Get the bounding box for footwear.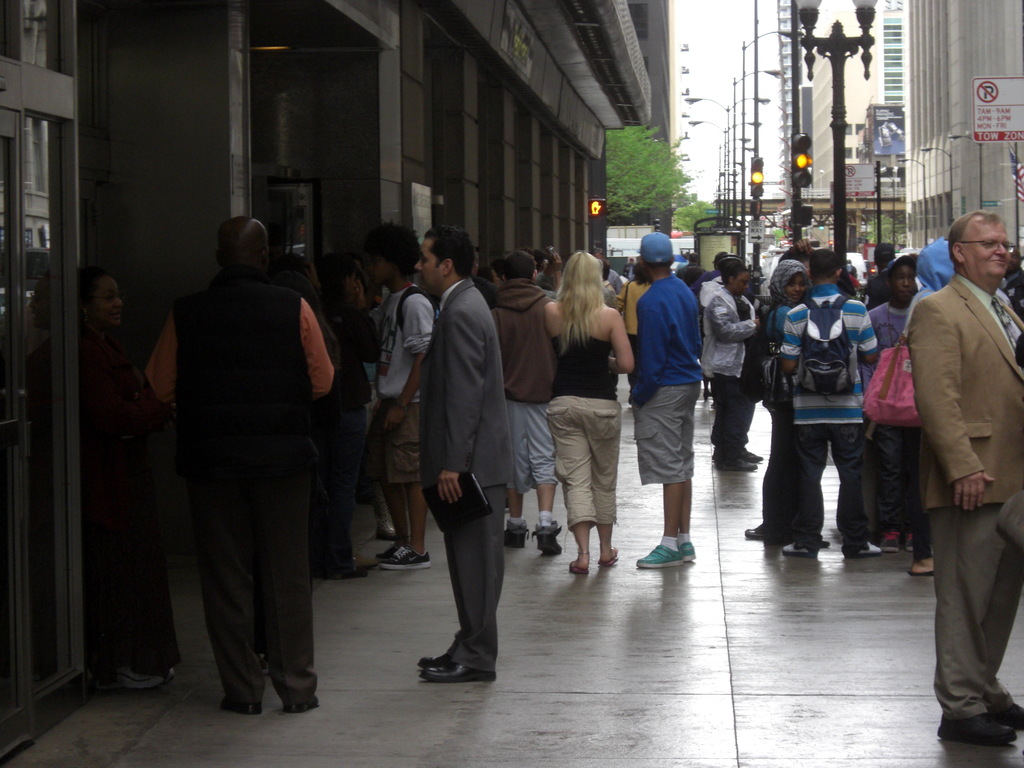
424:632:474:664.
